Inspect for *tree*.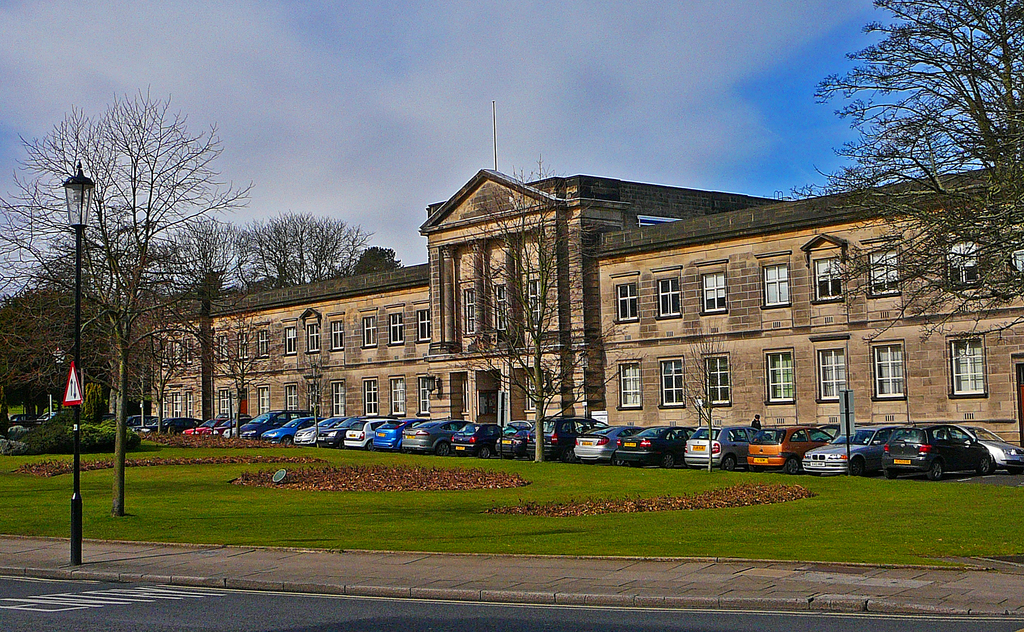
Inspection: bbox=[791, 0, 1023, 345].
